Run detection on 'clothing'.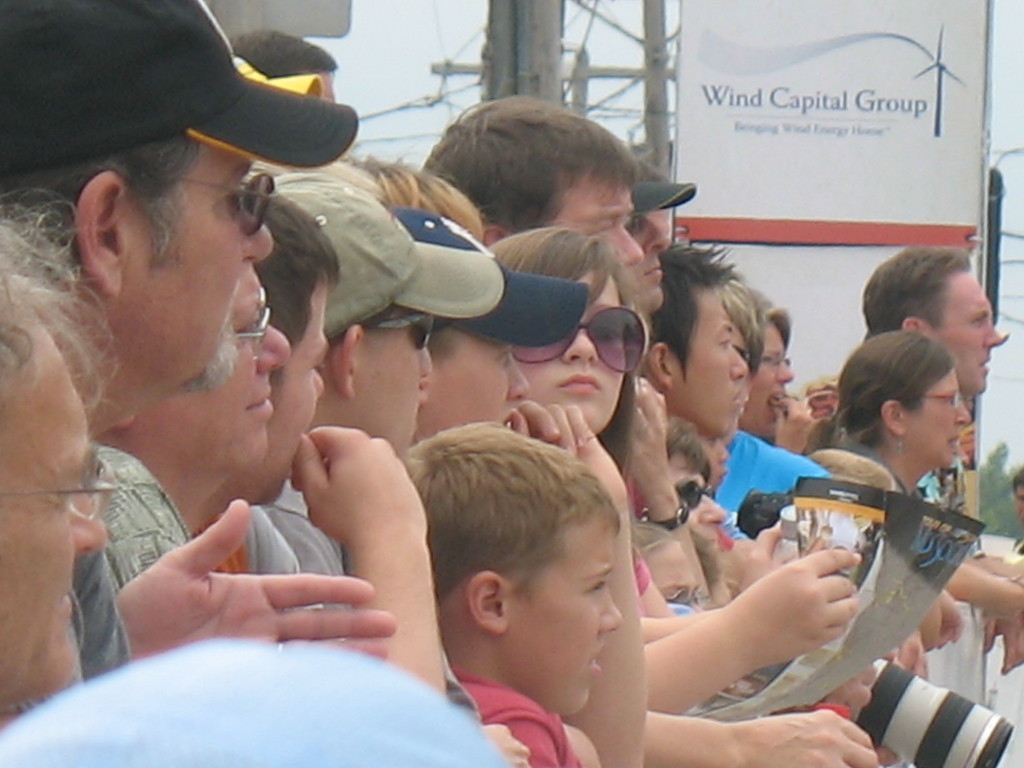
Result: 617, 458, 658, 538.
